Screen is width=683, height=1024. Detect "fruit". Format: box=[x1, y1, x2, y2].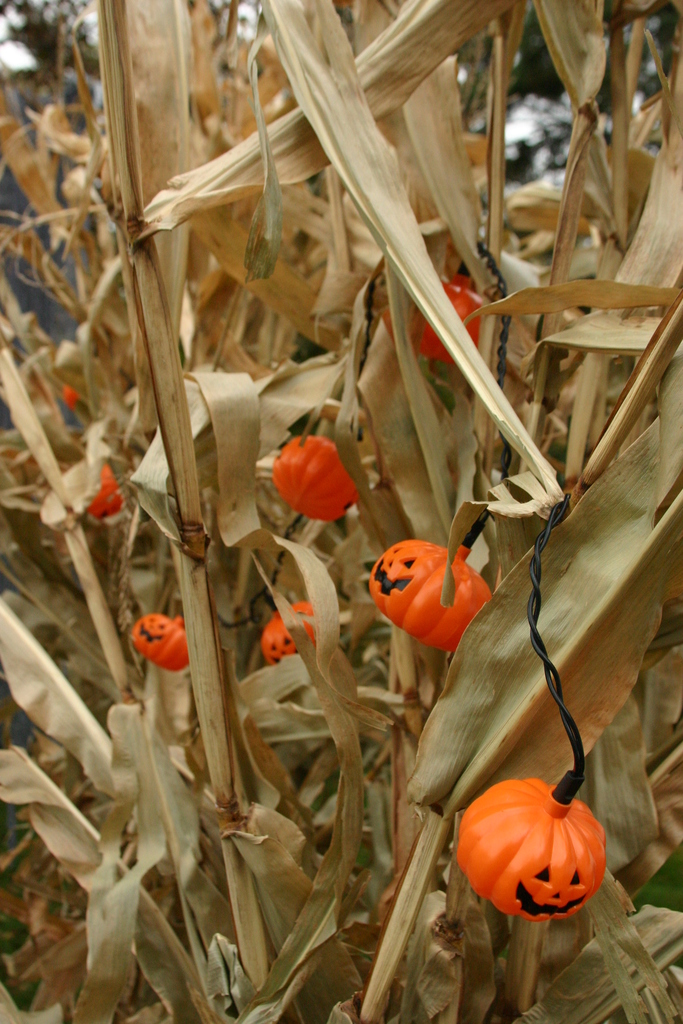
box=[271, 435, 365, 520].
